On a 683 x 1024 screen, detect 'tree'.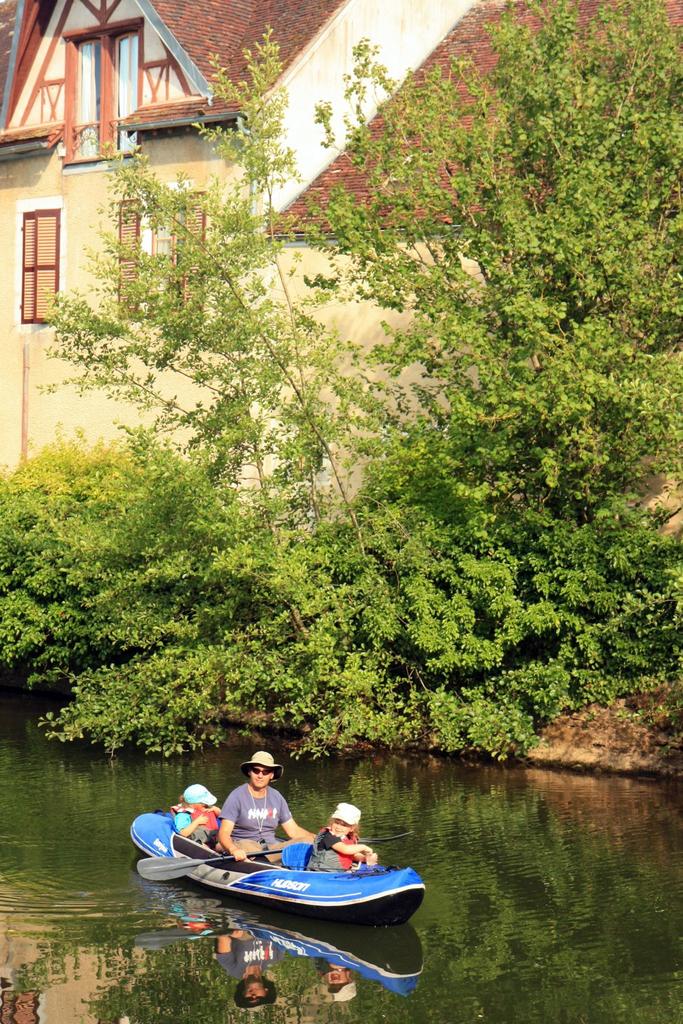
bbox(349, 26, 652, 690).
